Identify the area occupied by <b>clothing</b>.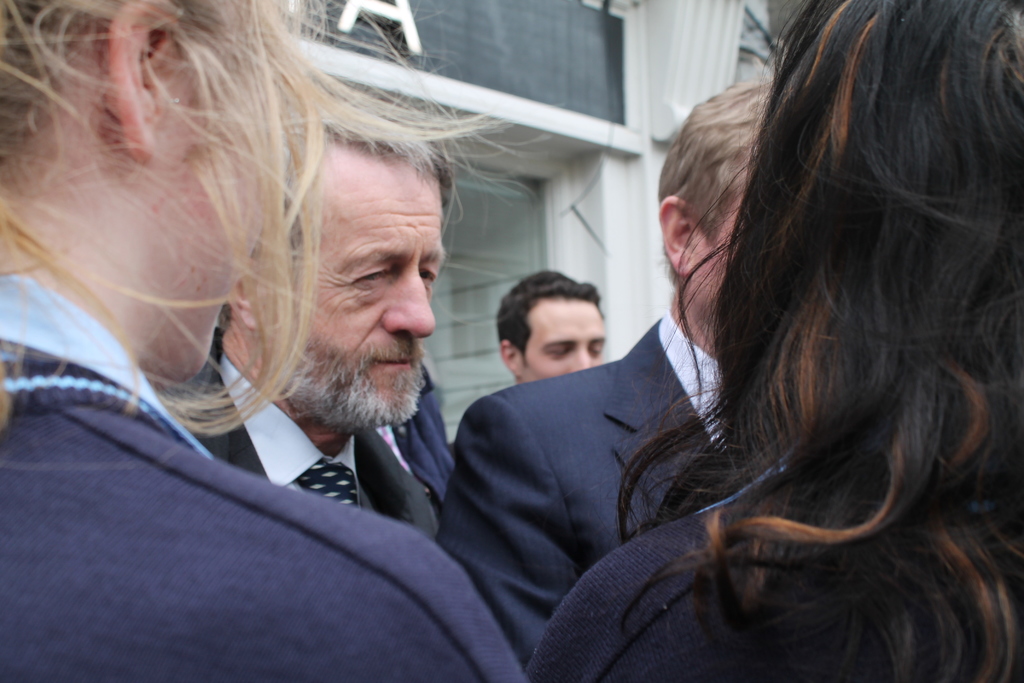
Area: {"left": 522, "top": 466, "right": 1020, "bottom": 682}.
